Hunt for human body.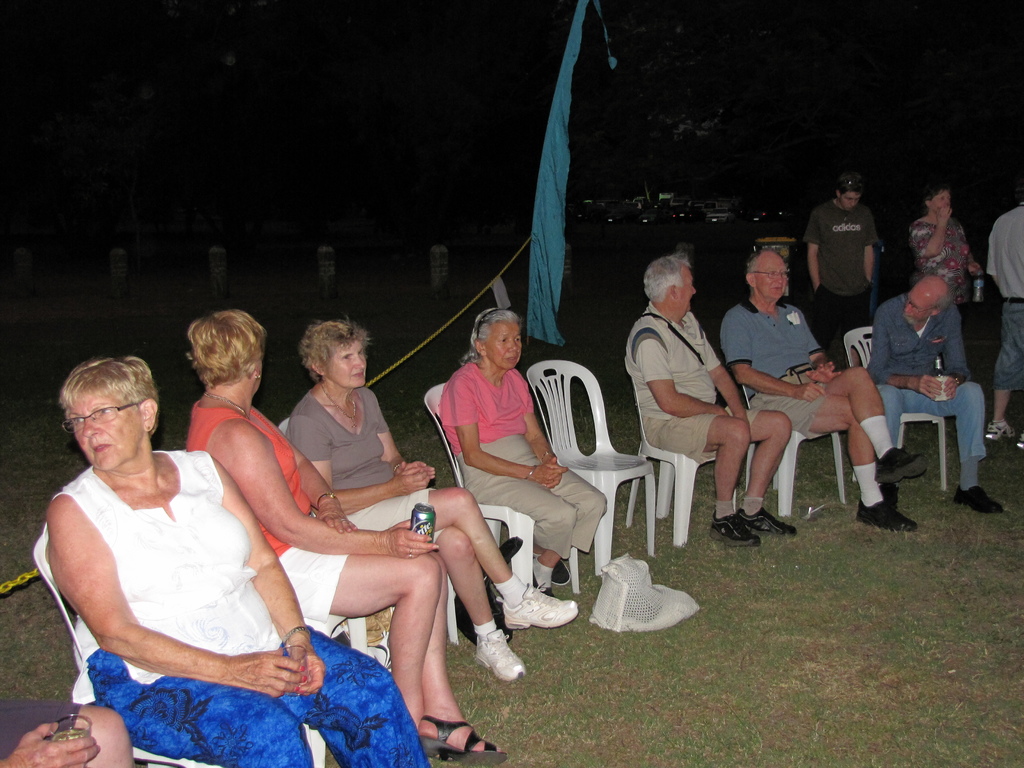
Hunted down at {"x1": 286, "y1": 379, "x2": 586, "y2": 683}.
